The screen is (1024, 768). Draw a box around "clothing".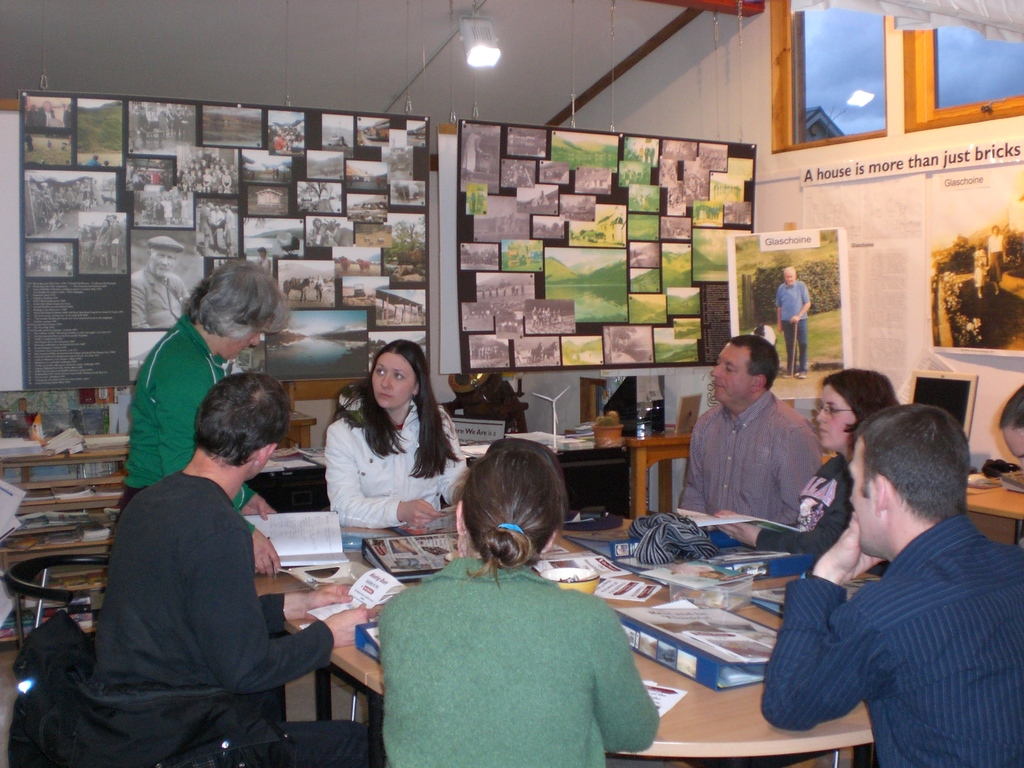
766,508,1023,767.
